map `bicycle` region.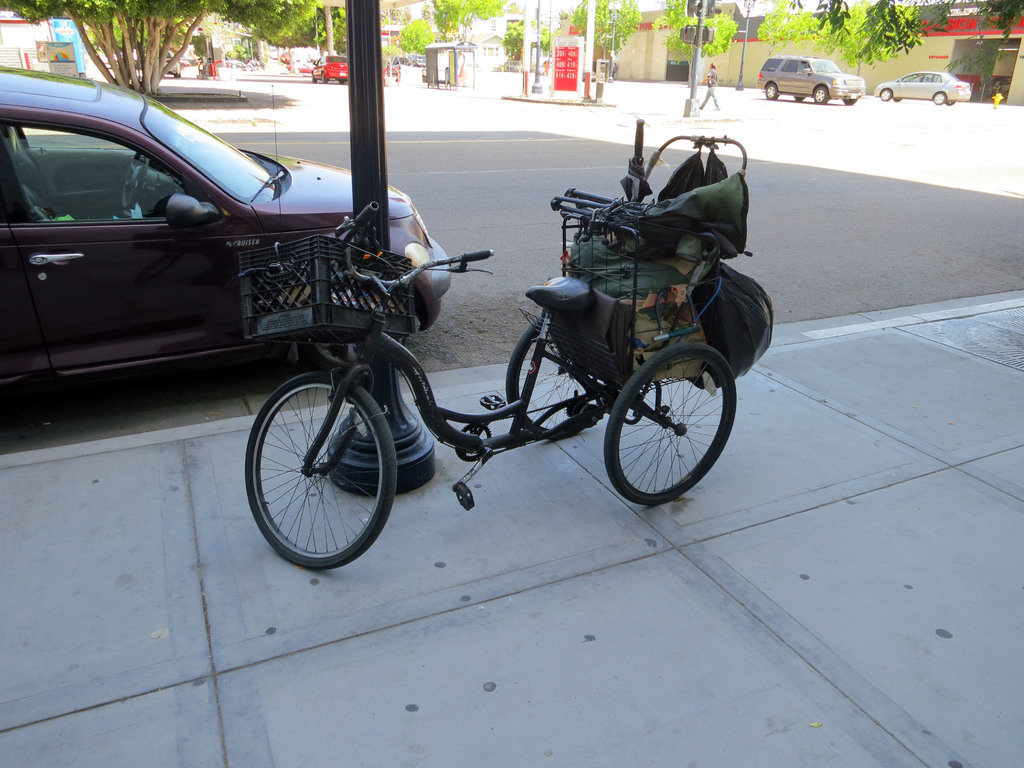
Mapped to region(182, 140, 776, 579).
